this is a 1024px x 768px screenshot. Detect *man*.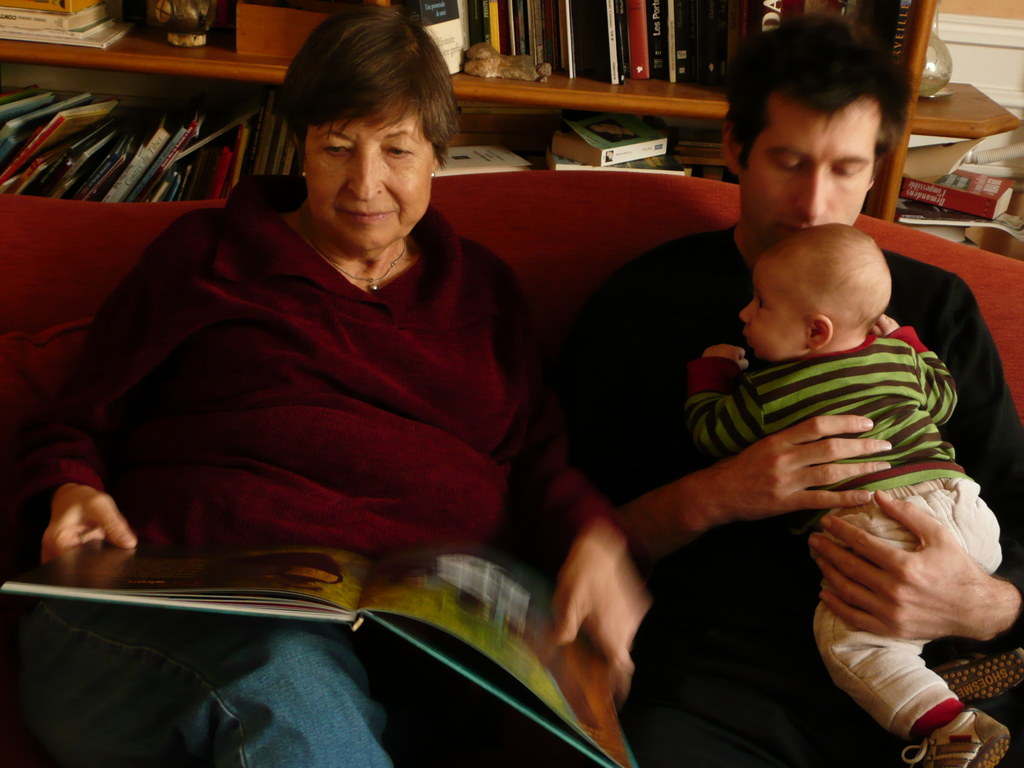
crop(557, 5, 1023, 767).
